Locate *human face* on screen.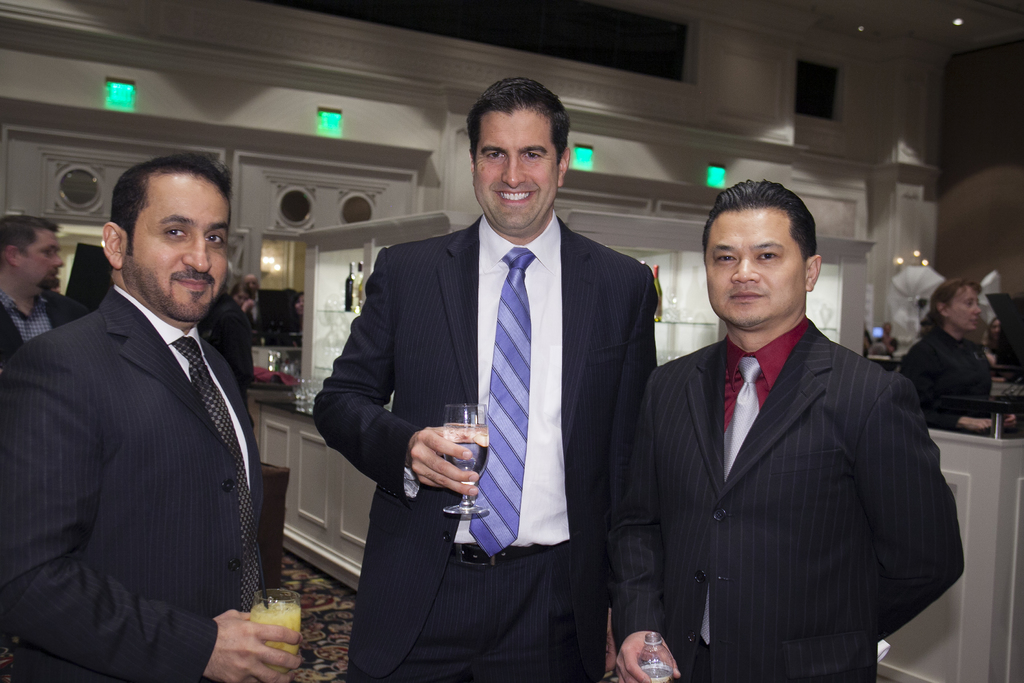
On screen at box=[129, 177, 233, 323].
